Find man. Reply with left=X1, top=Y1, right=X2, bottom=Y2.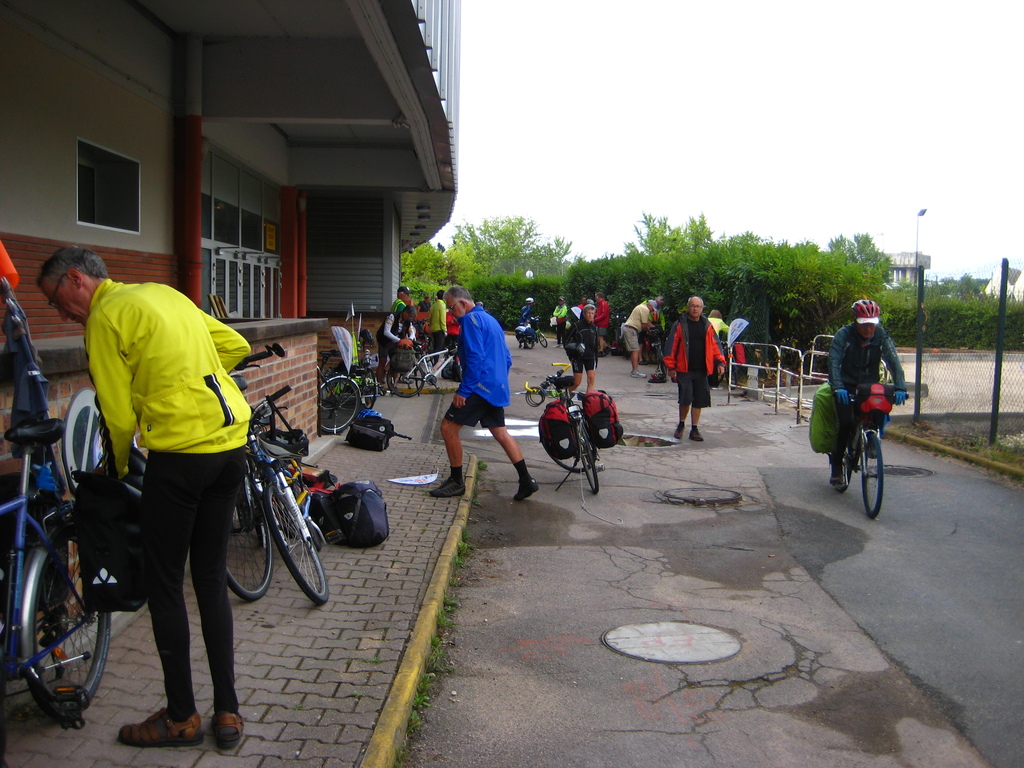
left=570, top=306, right=601, bottom=394.
